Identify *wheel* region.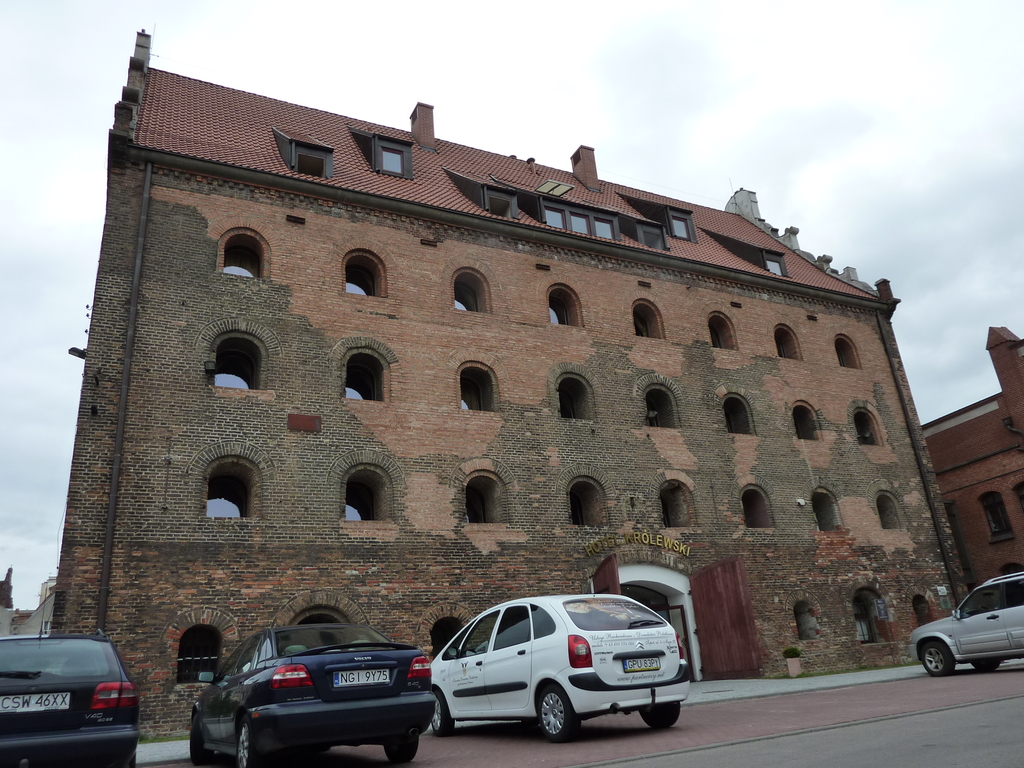
Region: detection(636, 703, 680, 732).
